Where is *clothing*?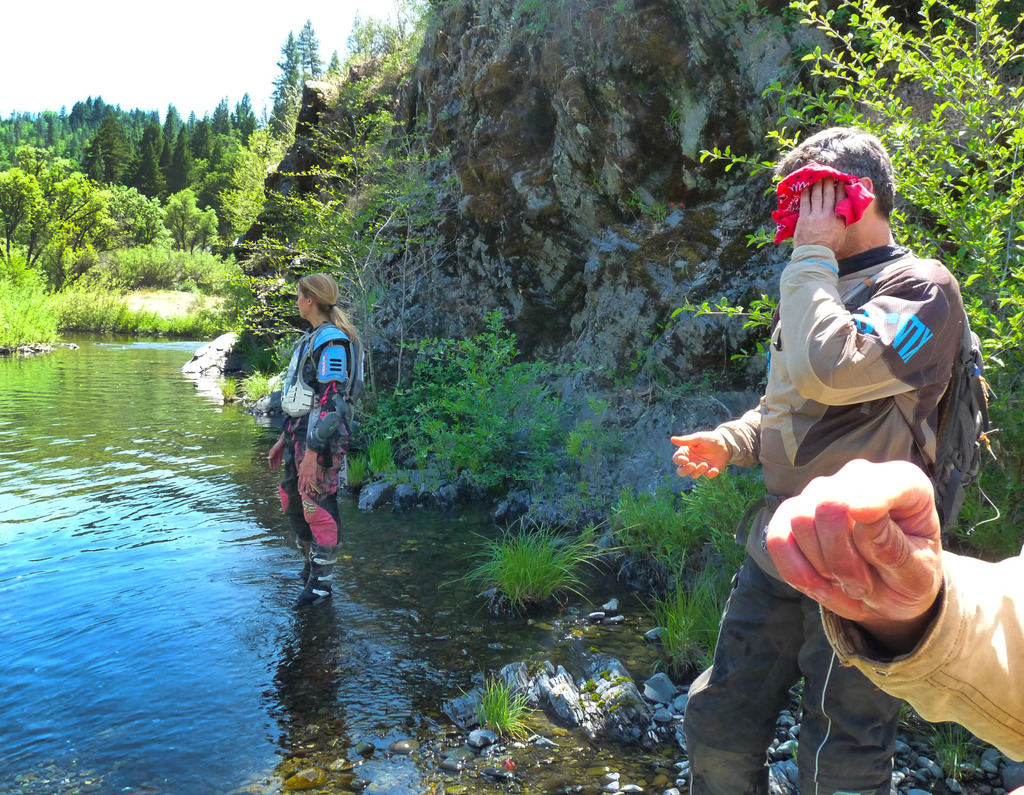
687,188,988,739.
